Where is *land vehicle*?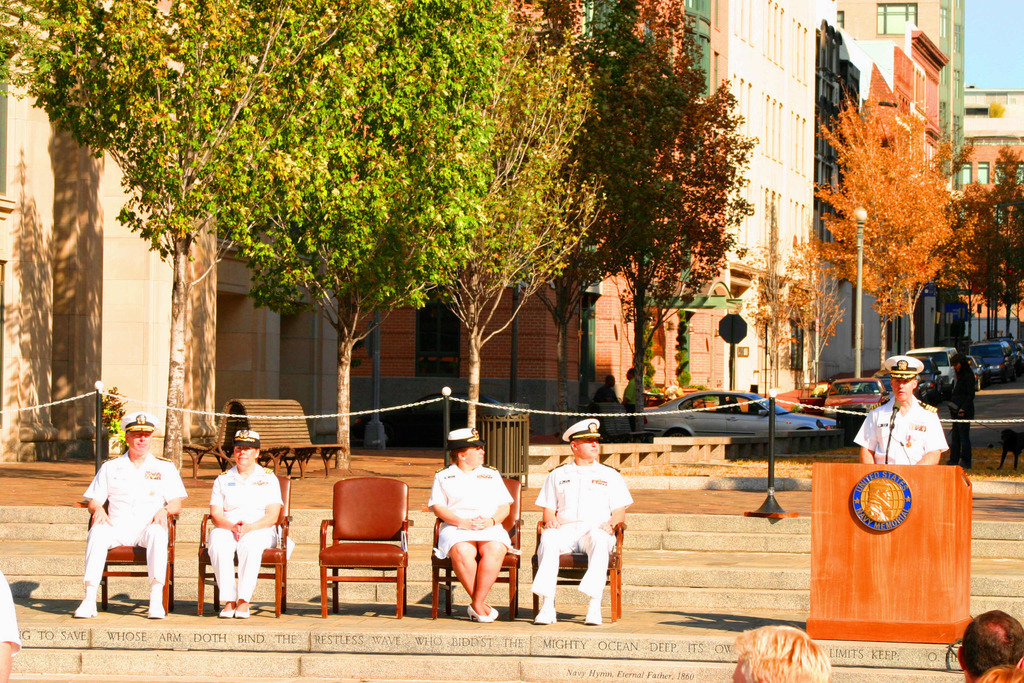
bbox(998, 337, 1023, 369).
